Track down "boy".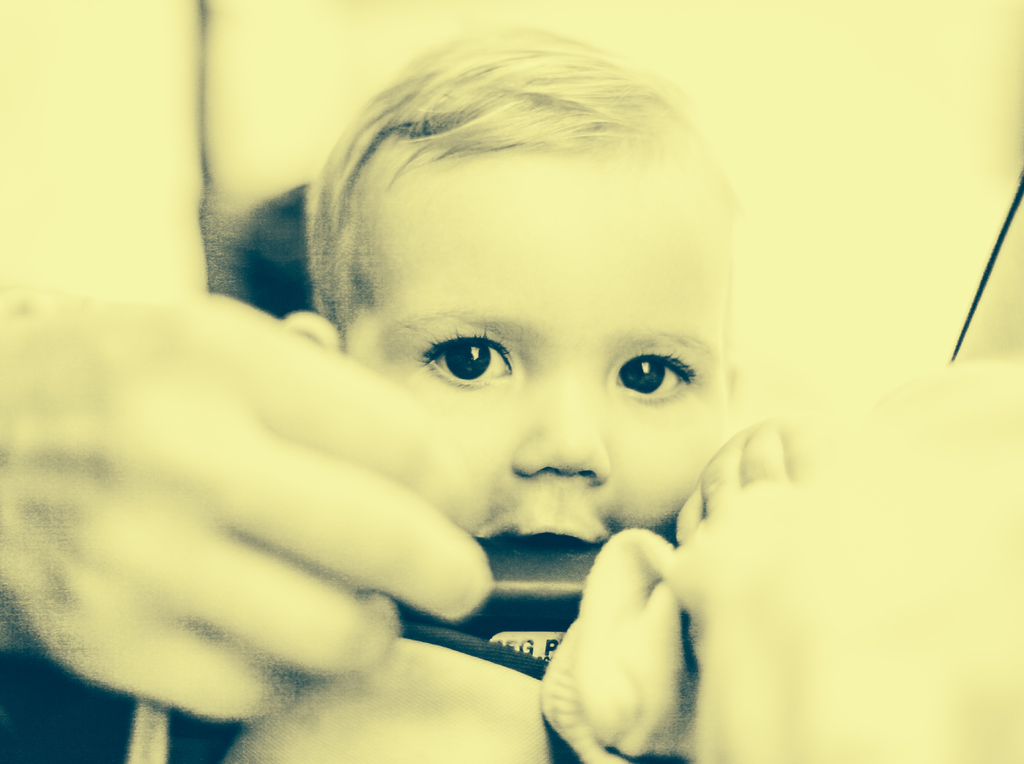
Tracked to l=280, t=18, r=820, b=763.
